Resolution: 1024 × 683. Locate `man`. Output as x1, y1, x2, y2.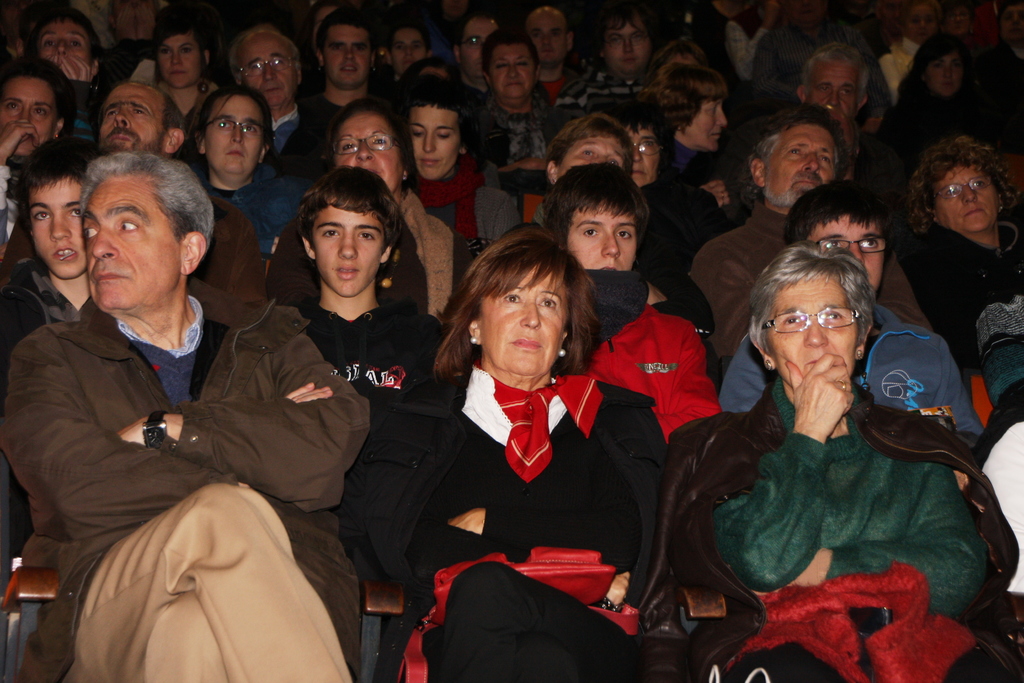
25, 15, 86, 86.
